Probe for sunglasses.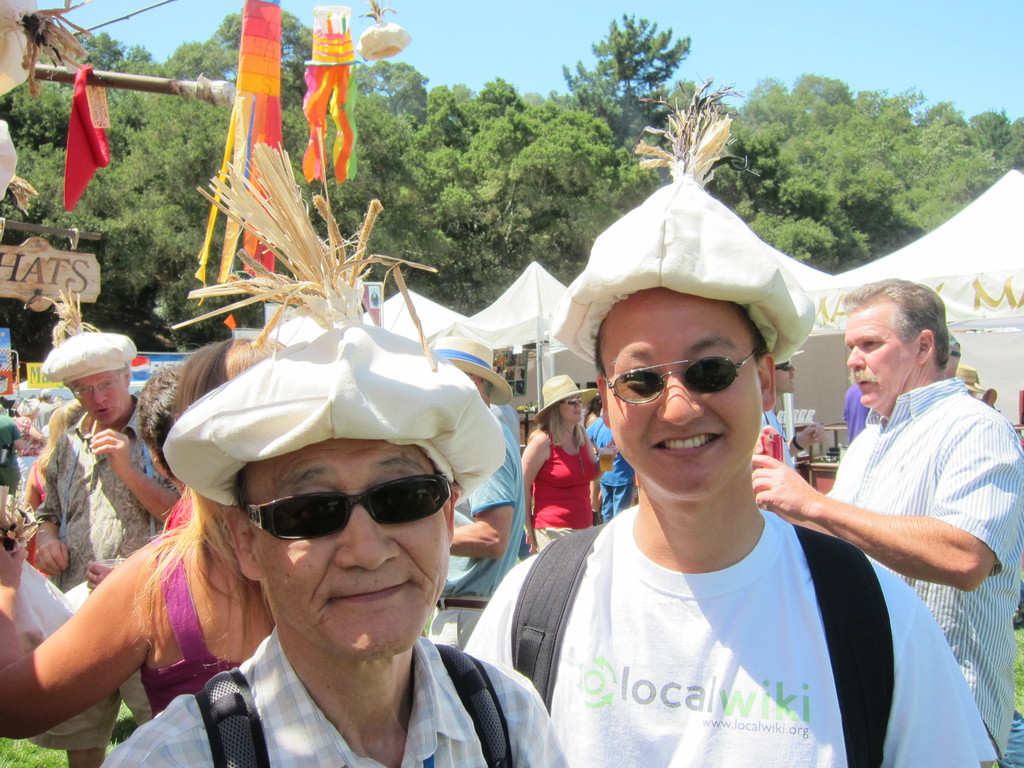
Probe result: l=228, t=461, r=452, b=545.
